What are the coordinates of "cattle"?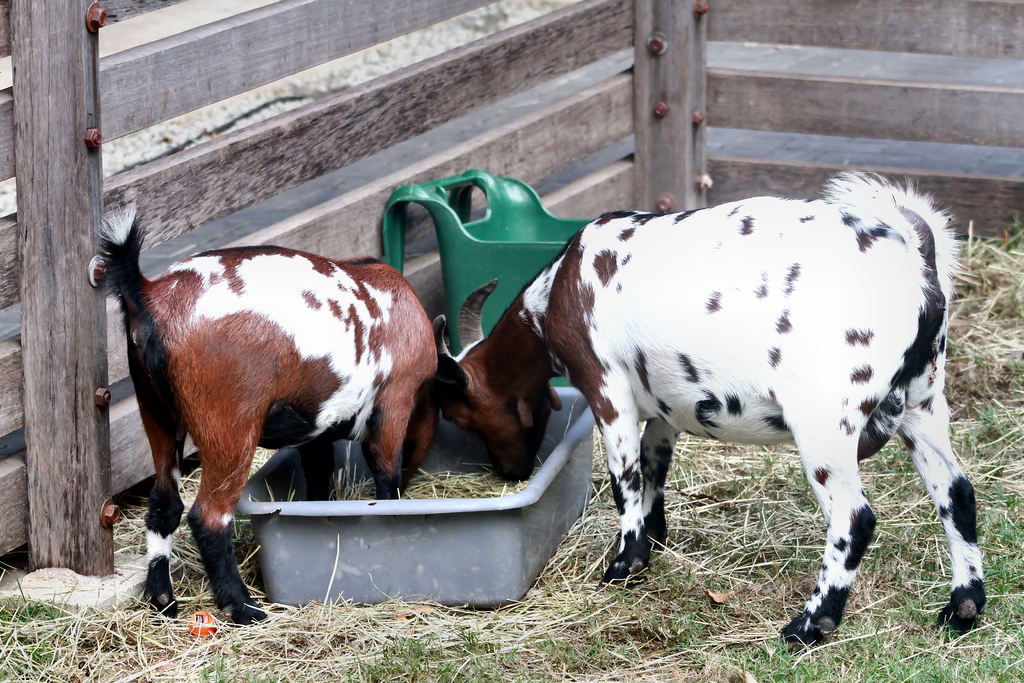
bbox=(436, 174, 984, 654).
